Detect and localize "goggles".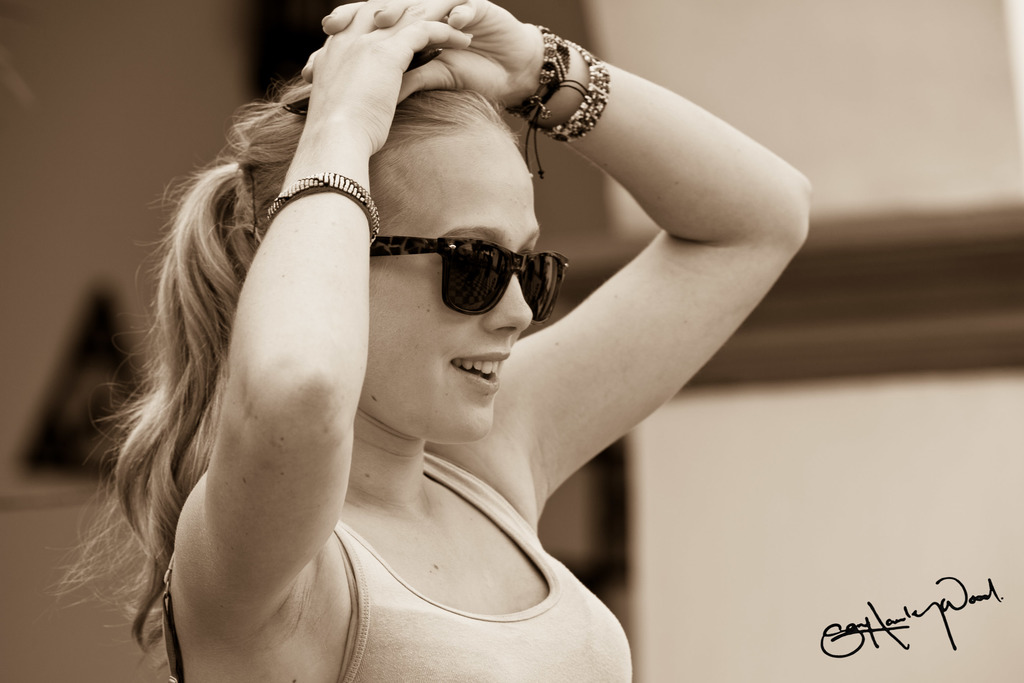
Localized at l=353, t=204, r=562, b=319.
